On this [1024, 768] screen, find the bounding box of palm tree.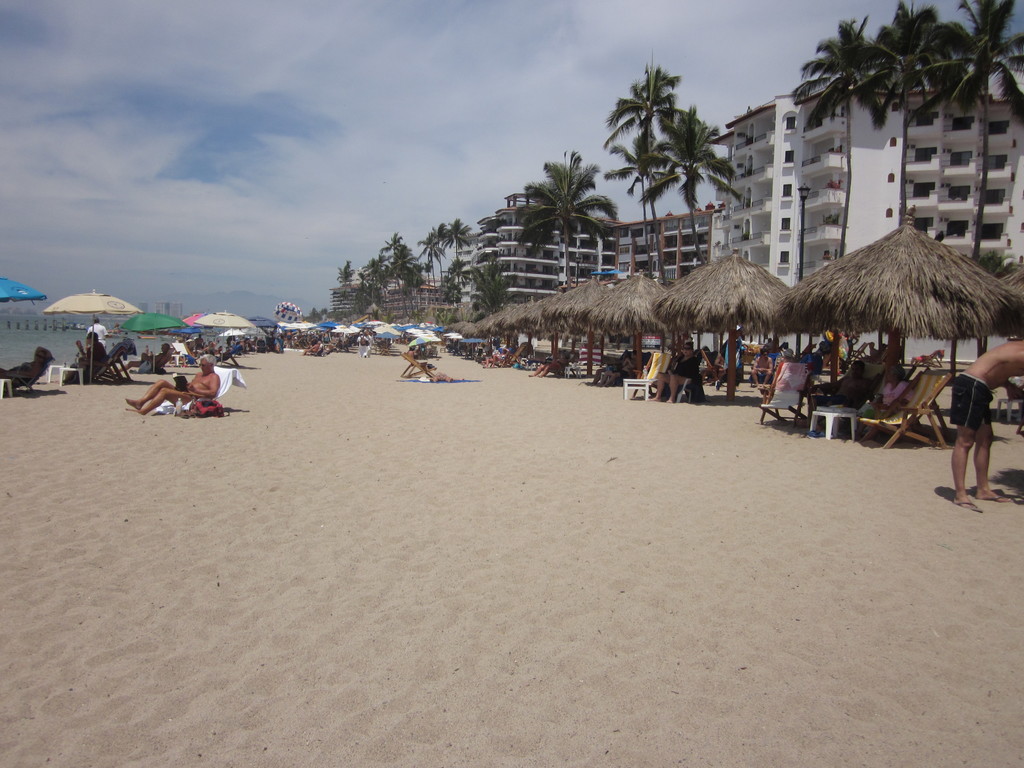
Bounding box: Rect(465, 204, 523, 316).
